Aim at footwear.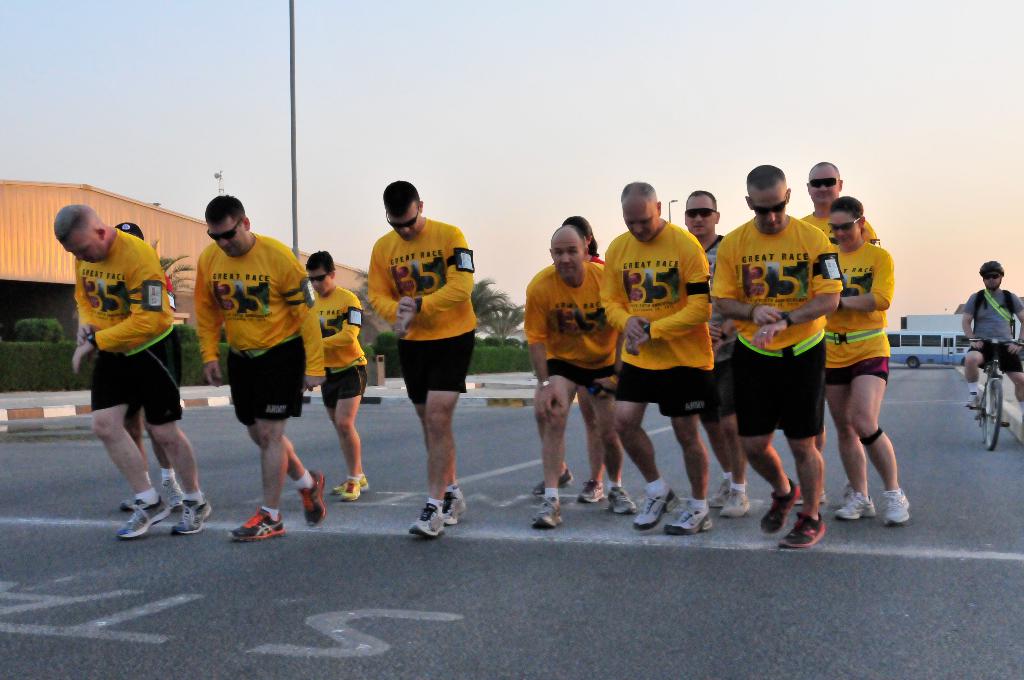
Aimed at bbox=[760, 479, 801, 534].
